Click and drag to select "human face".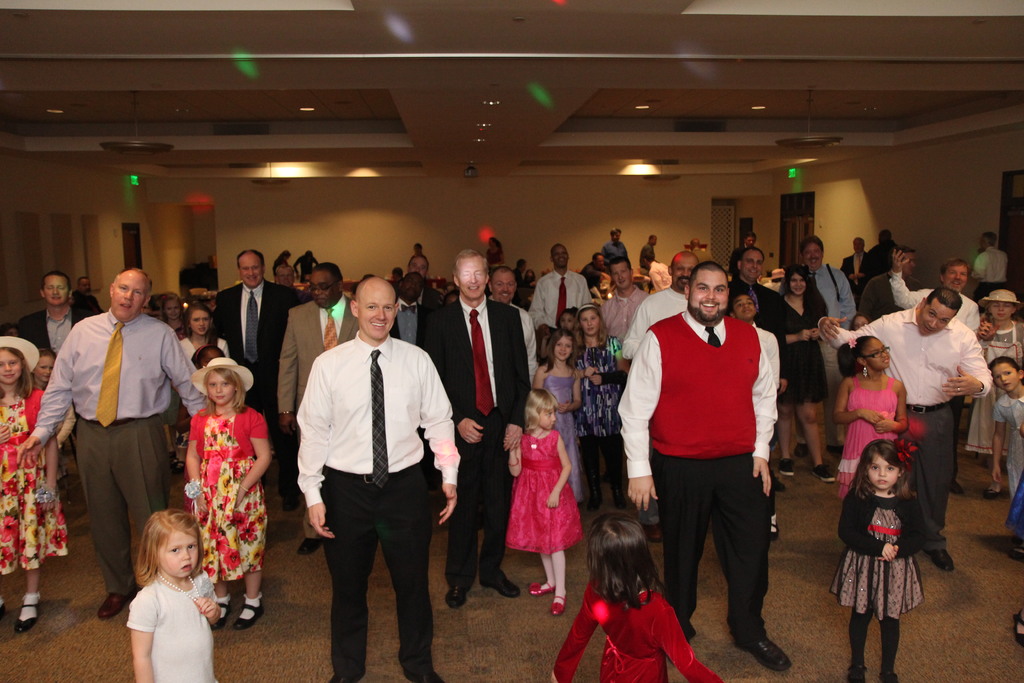
Selection: 742/244/772/284.
